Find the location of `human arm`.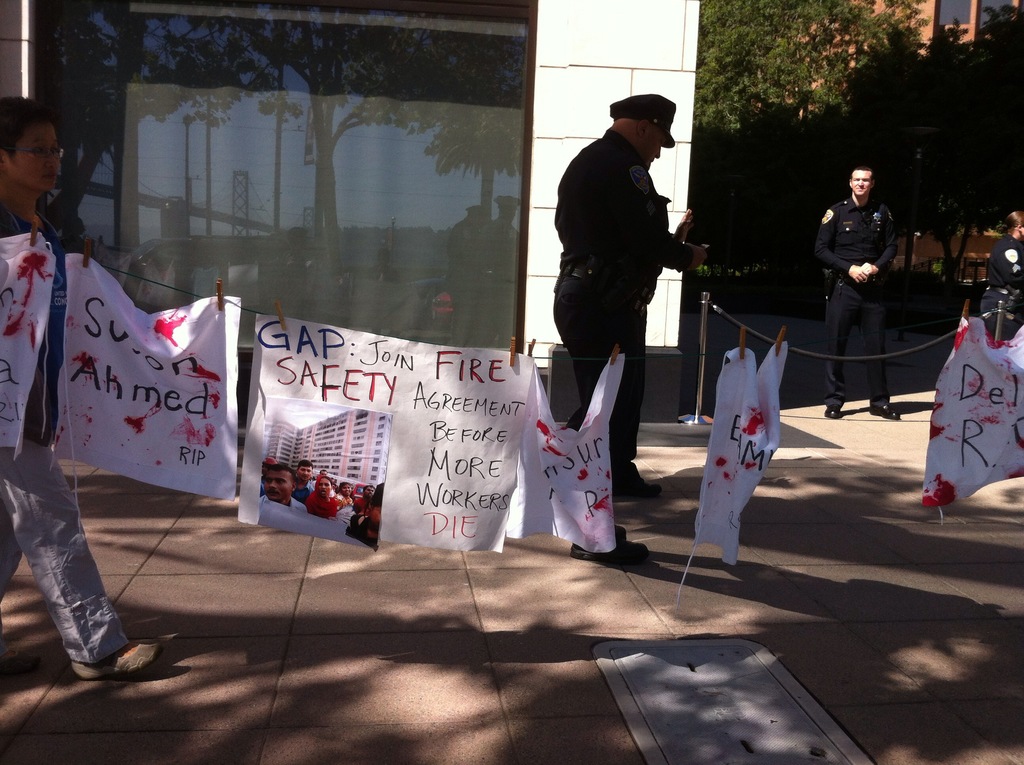
Location: x1=610, y1=159, x2=711, y2=273.
